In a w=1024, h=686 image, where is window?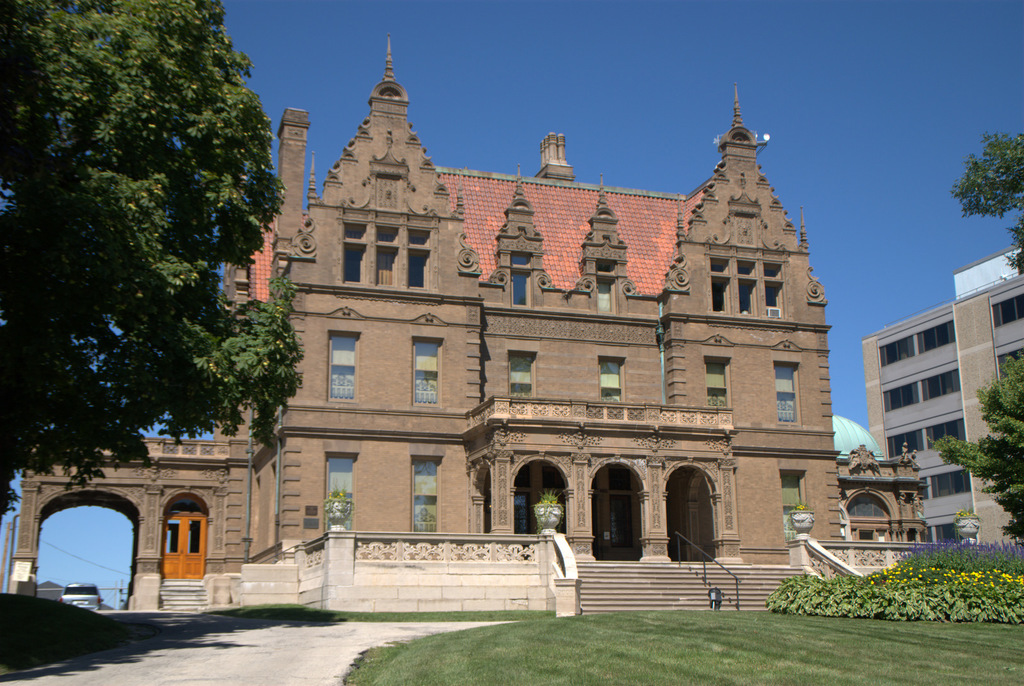
[502,352,532,398].
